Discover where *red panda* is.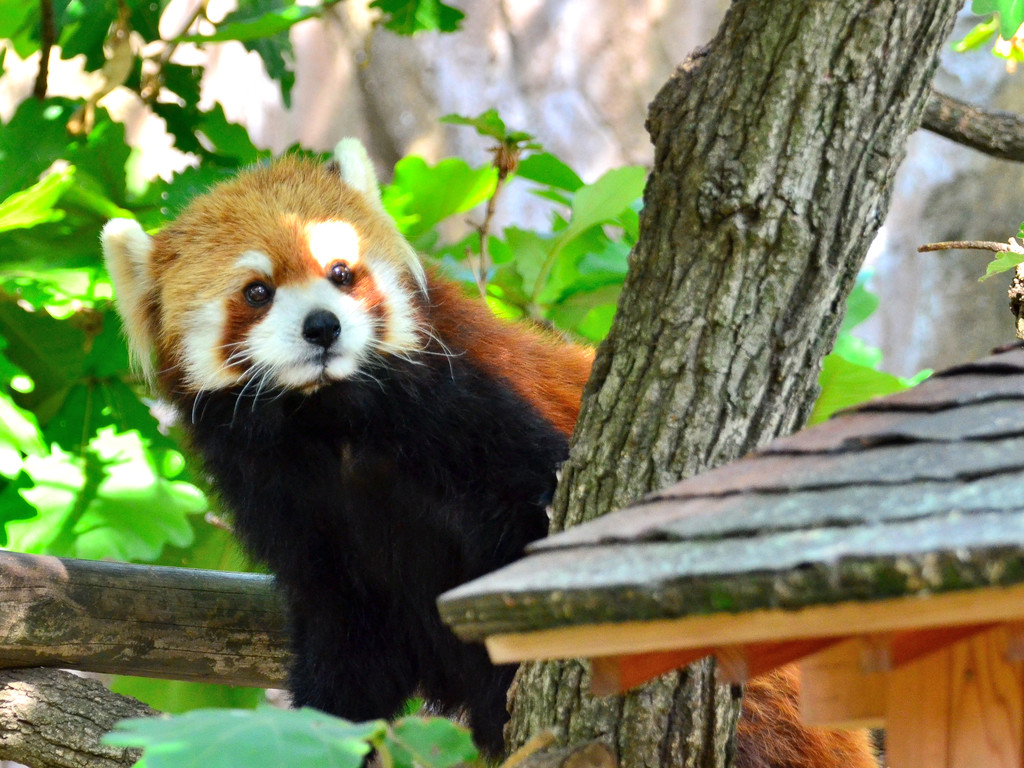
Discovered at Rect(95, 150, 881, 767).
